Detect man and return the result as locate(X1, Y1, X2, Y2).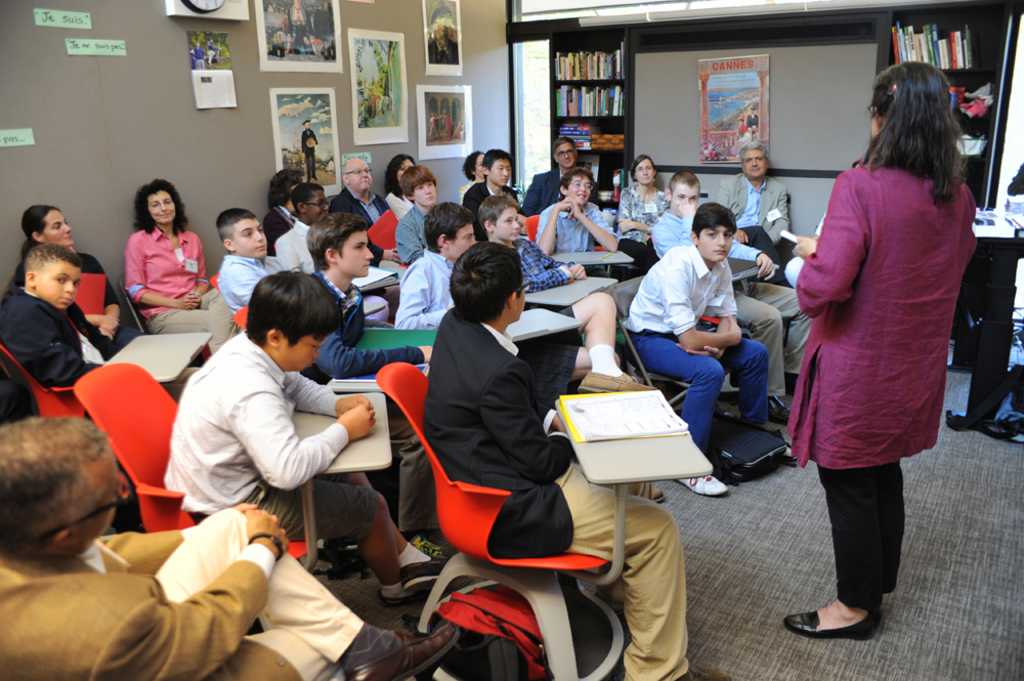
locate(323, 158, 389, 229).
